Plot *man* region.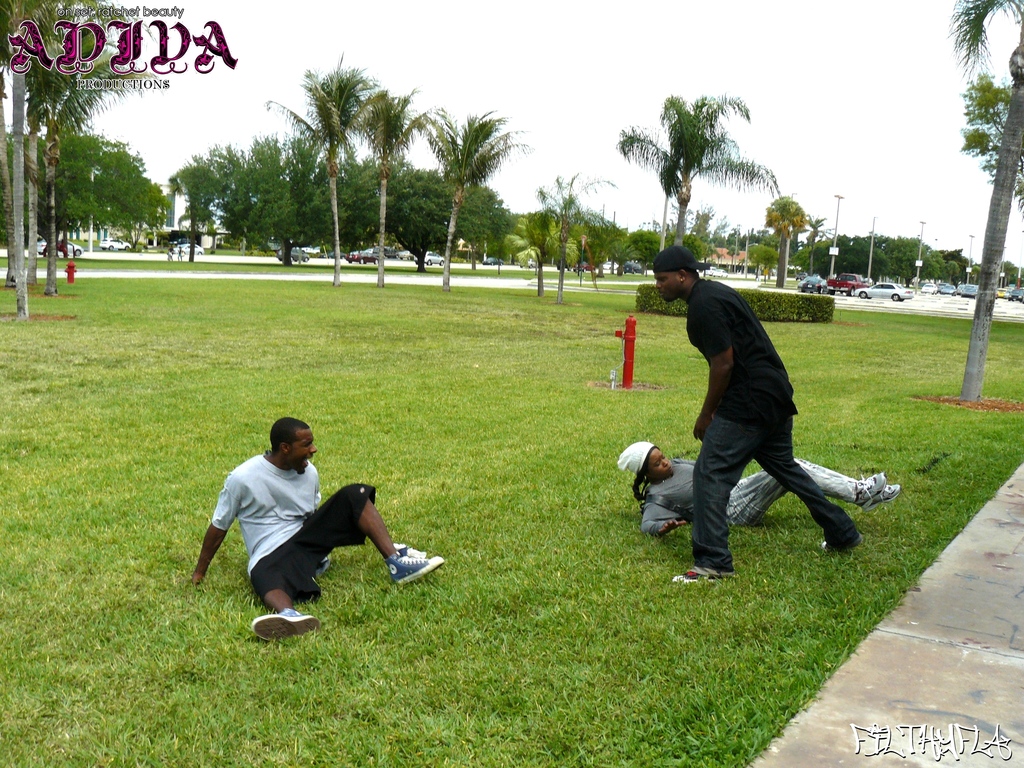
Plotted at 650, 246, 861, 586.
